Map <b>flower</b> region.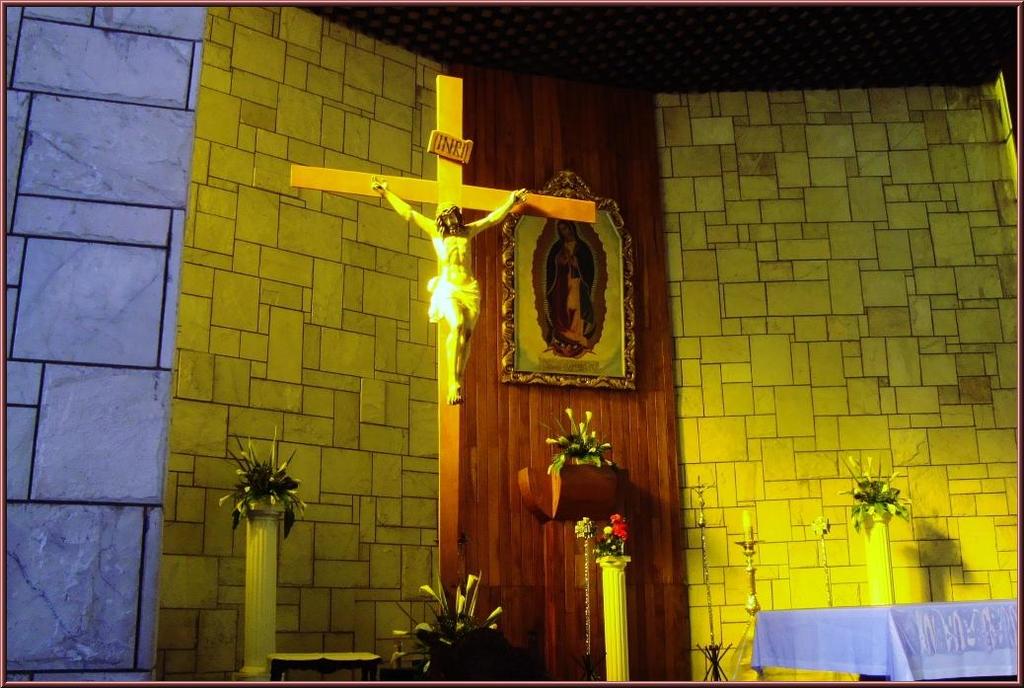
Mapped to (275,464,289,475).
